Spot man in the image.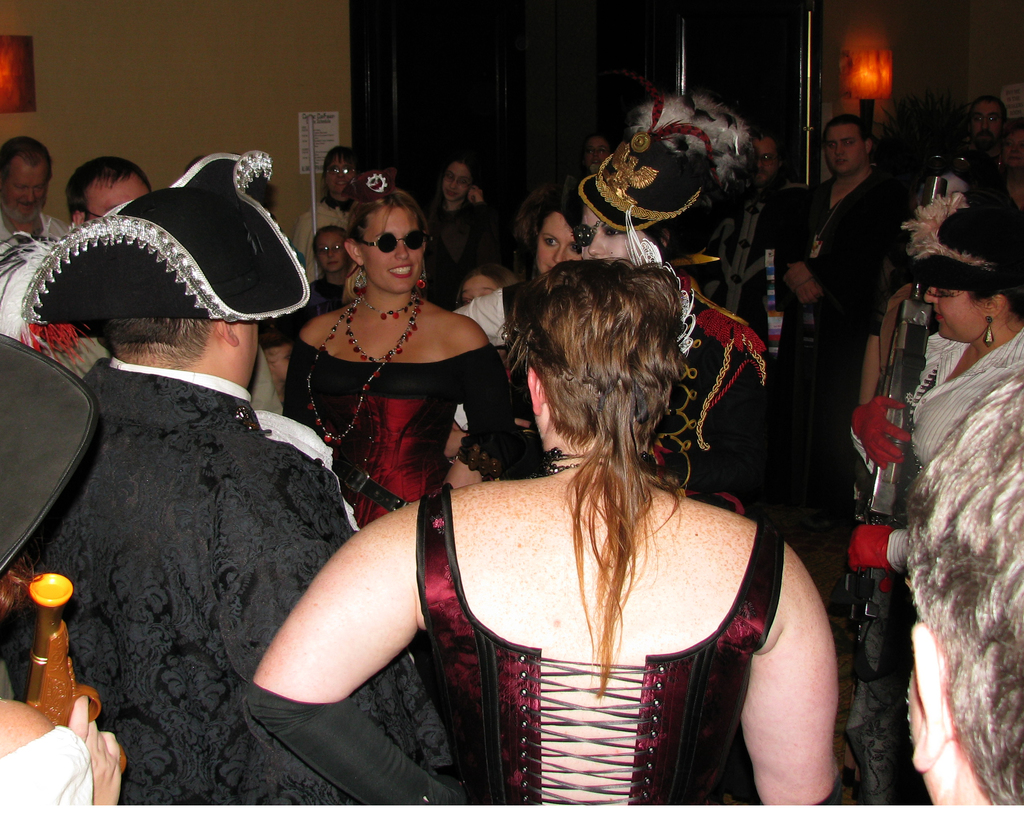
man found at detection(0, 138, 68, 245).
